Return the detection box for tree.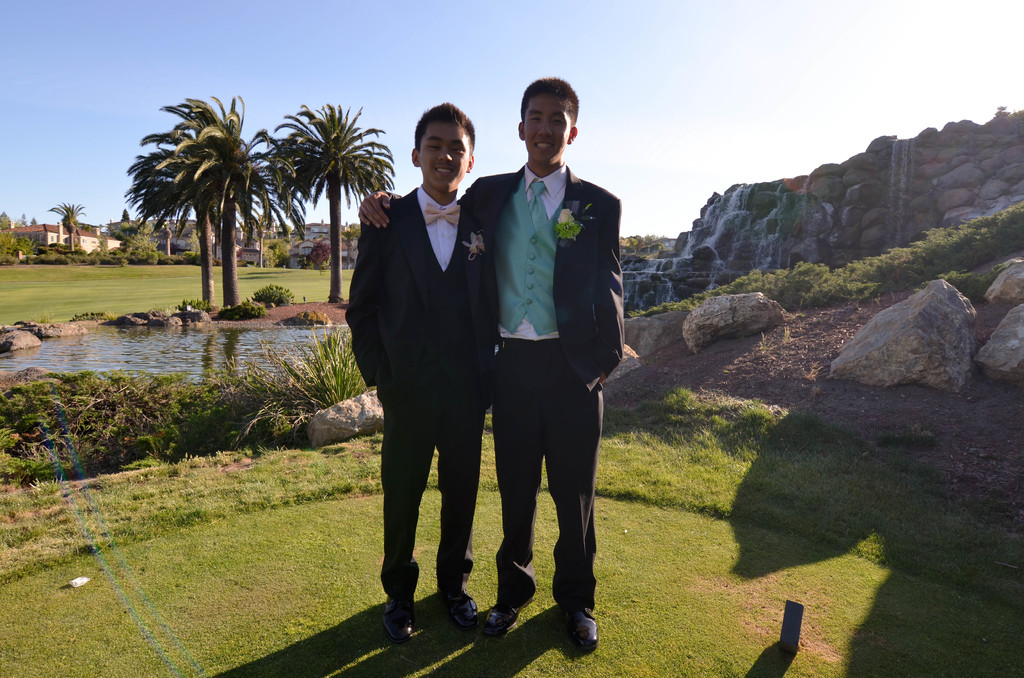
<bbox>0, 211, 12, 229</bbox>.
